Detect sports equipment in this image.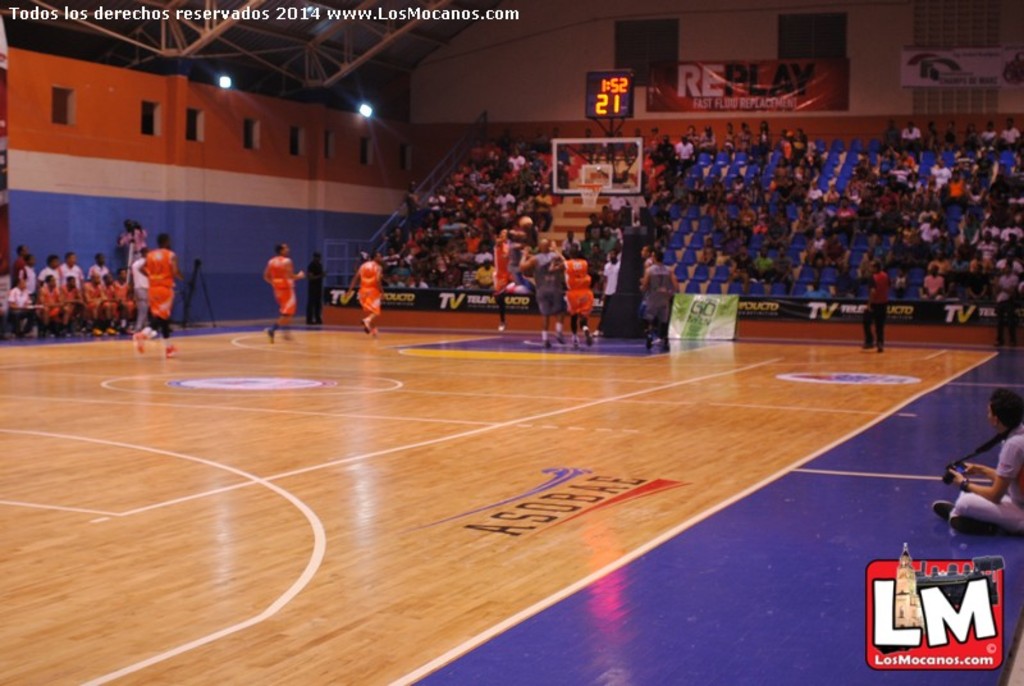
Detection: bbox=[571, 183, 603, 212].
